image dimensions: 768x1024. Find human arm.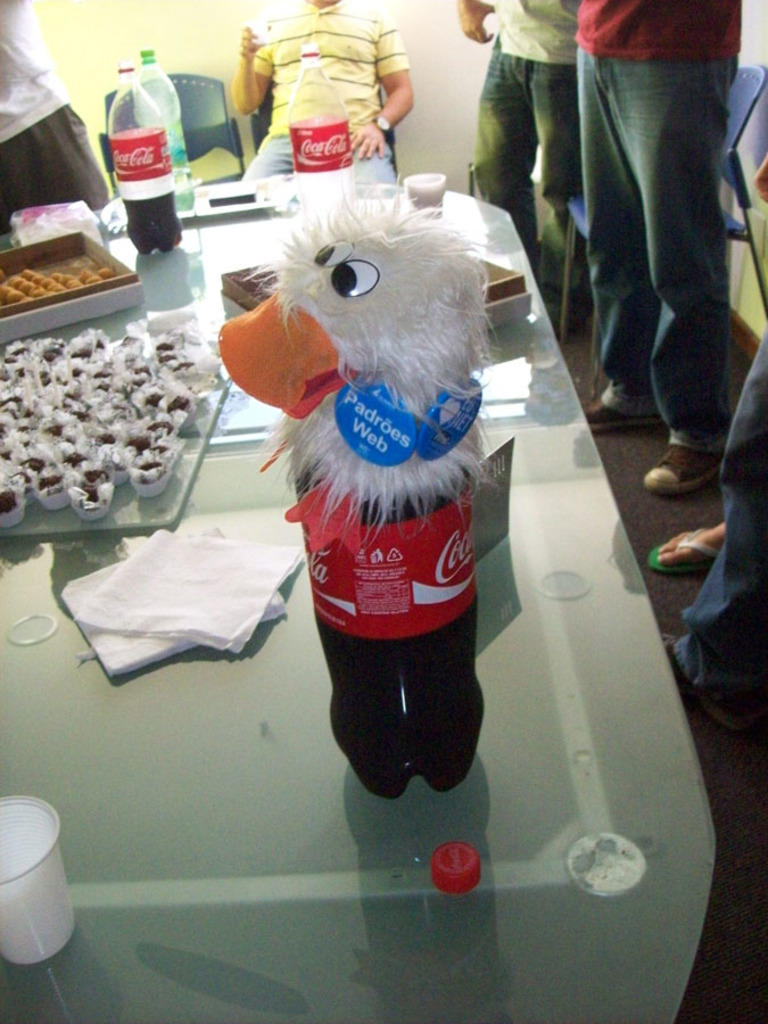
358 28 421 143.
